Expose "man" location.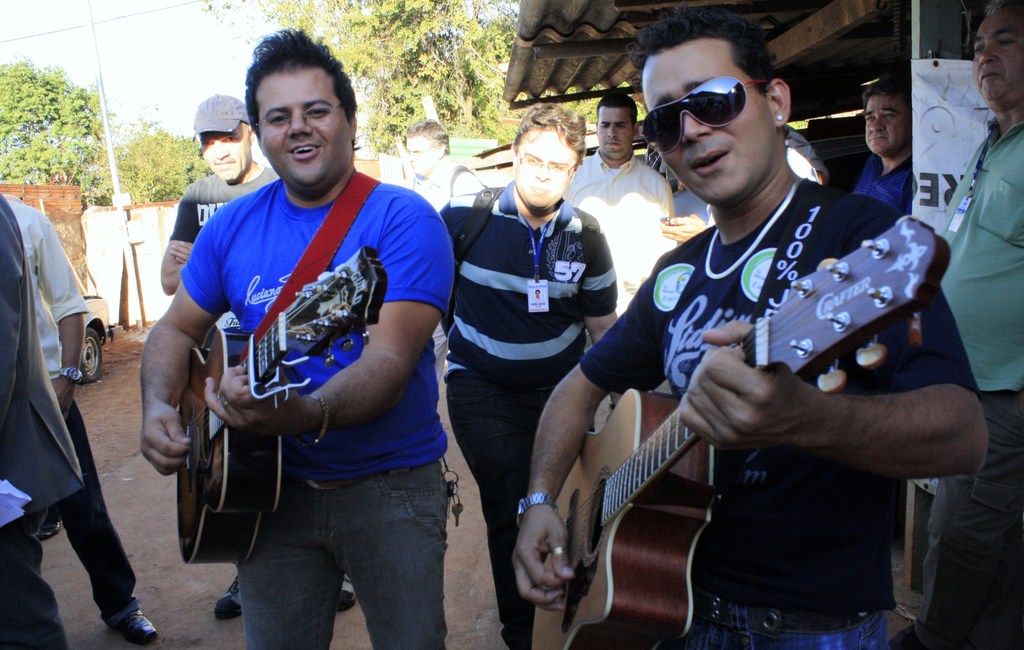
Exposed at 659 144 820 242.
